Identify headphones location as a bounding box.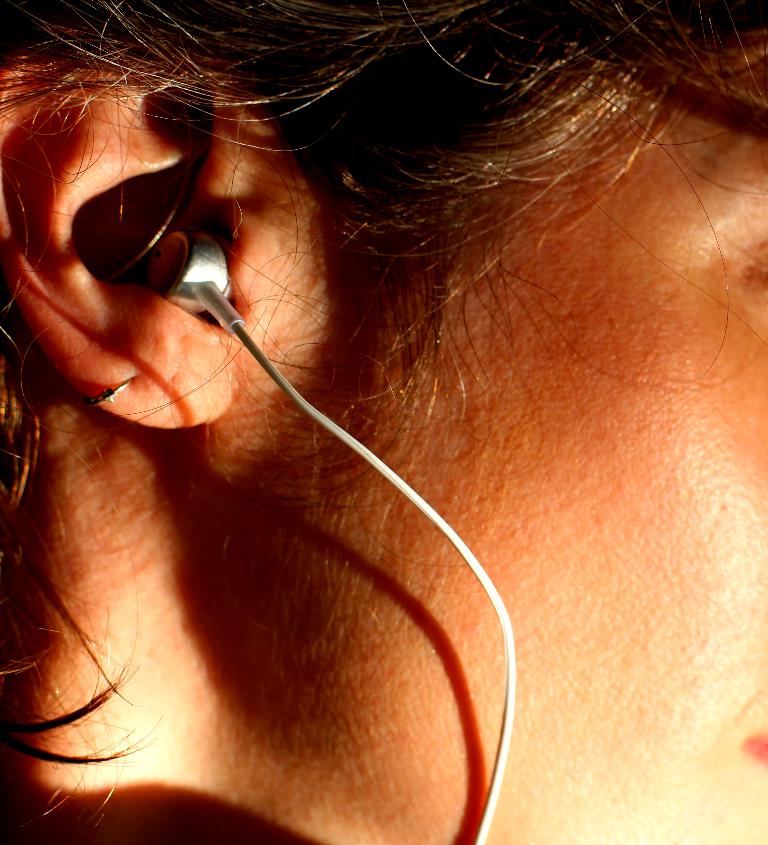
<box>144,228,513,844</box>.
